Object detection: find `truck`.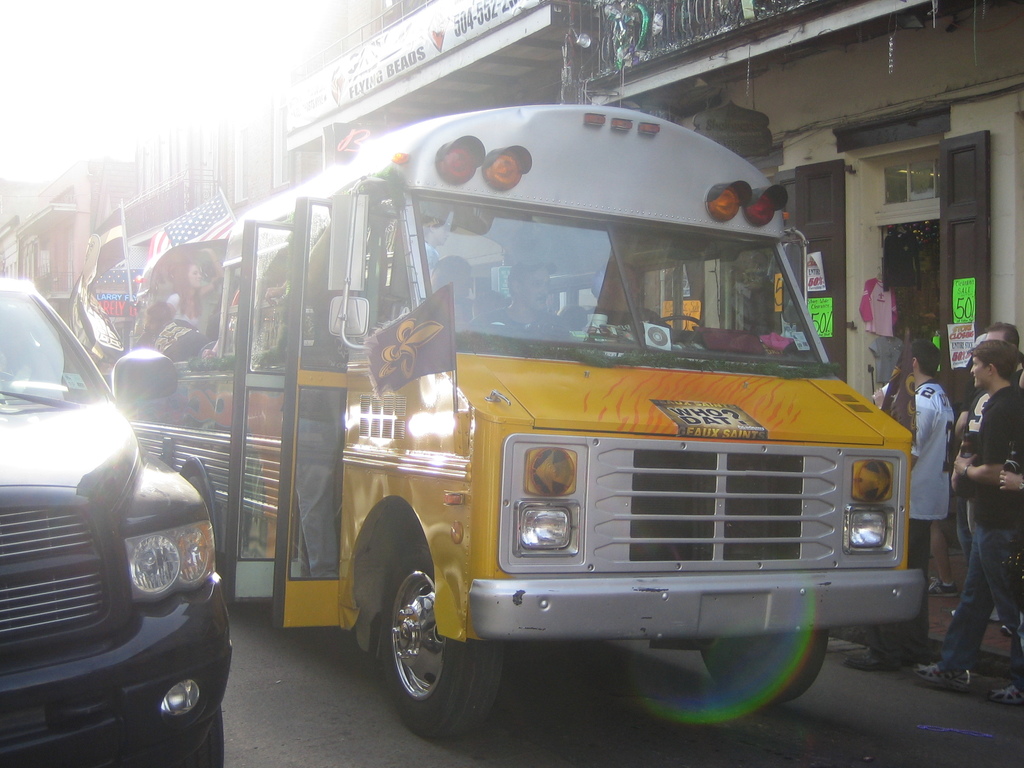
[x1=205, y1=83, x2=913, y2=748].
